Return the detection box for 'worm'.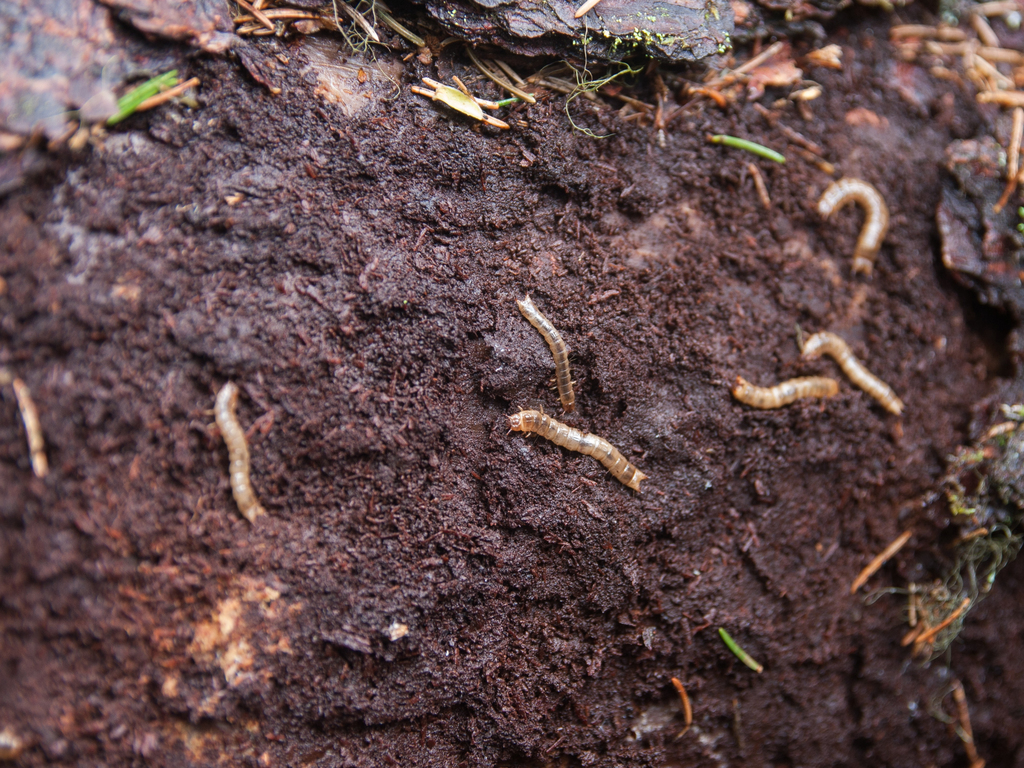
box(513, 294, 582, 413).
